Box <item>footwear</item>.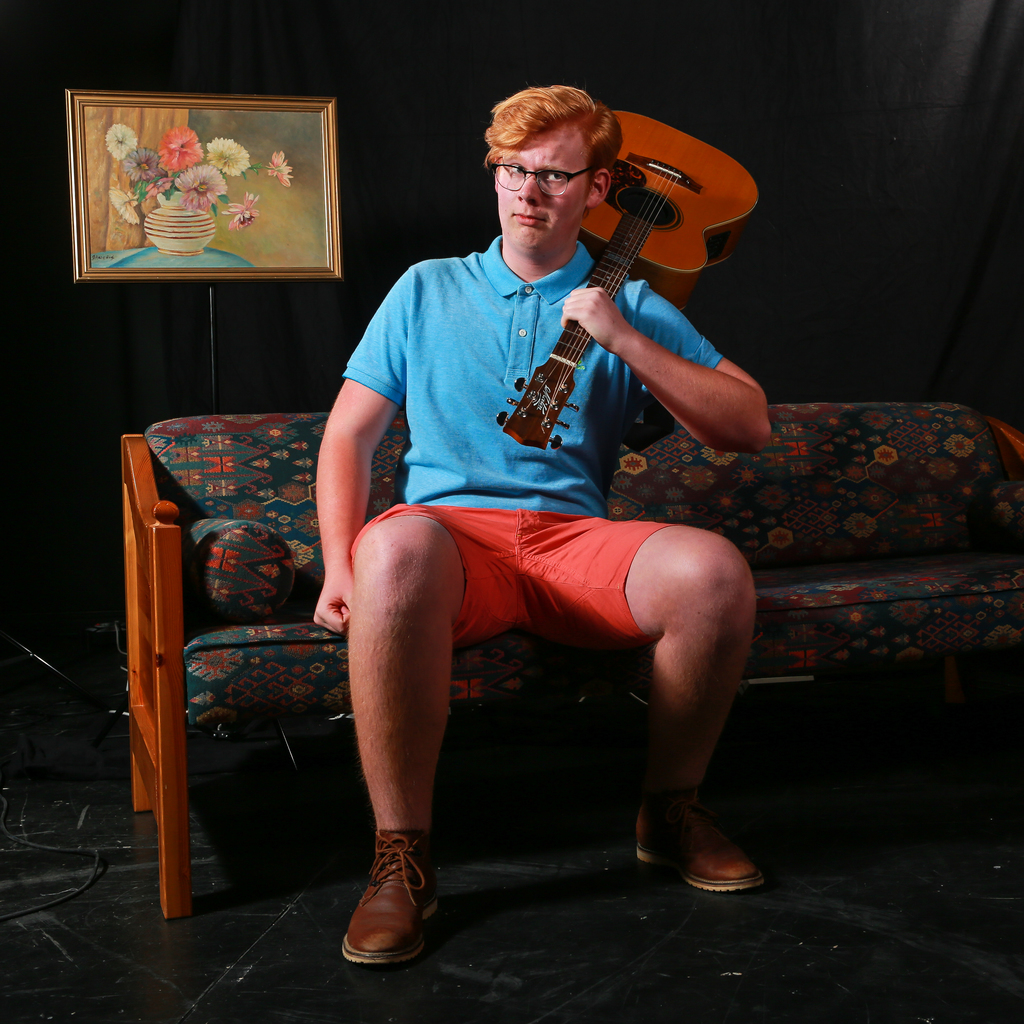
crop(335, 845, 440, 980).
